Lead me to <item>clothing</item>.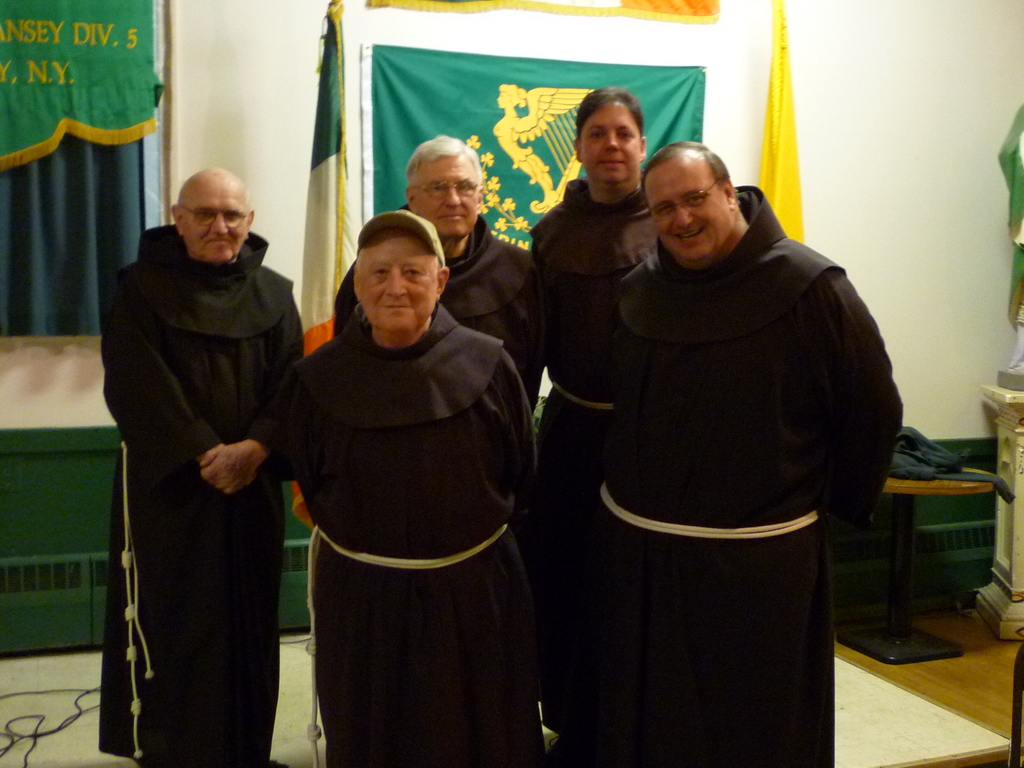
Lead to [left=529, top=178, right=660, bottom=765].
